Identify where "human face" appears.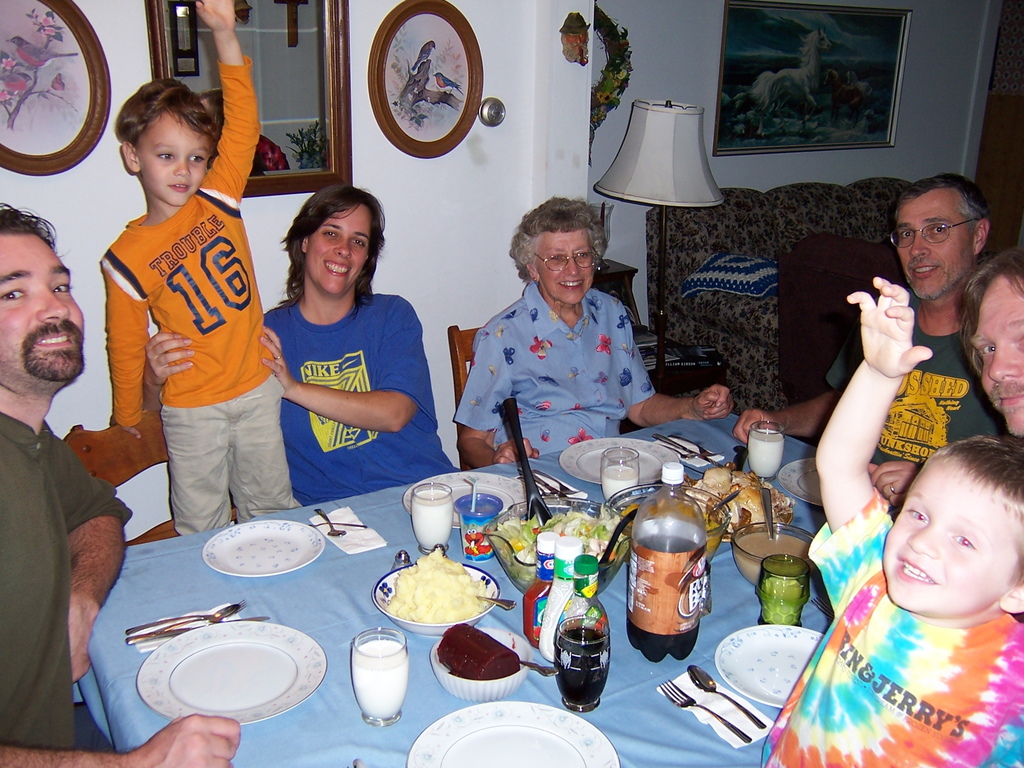
Appears at bbox=[895, 189, 975, 299].
